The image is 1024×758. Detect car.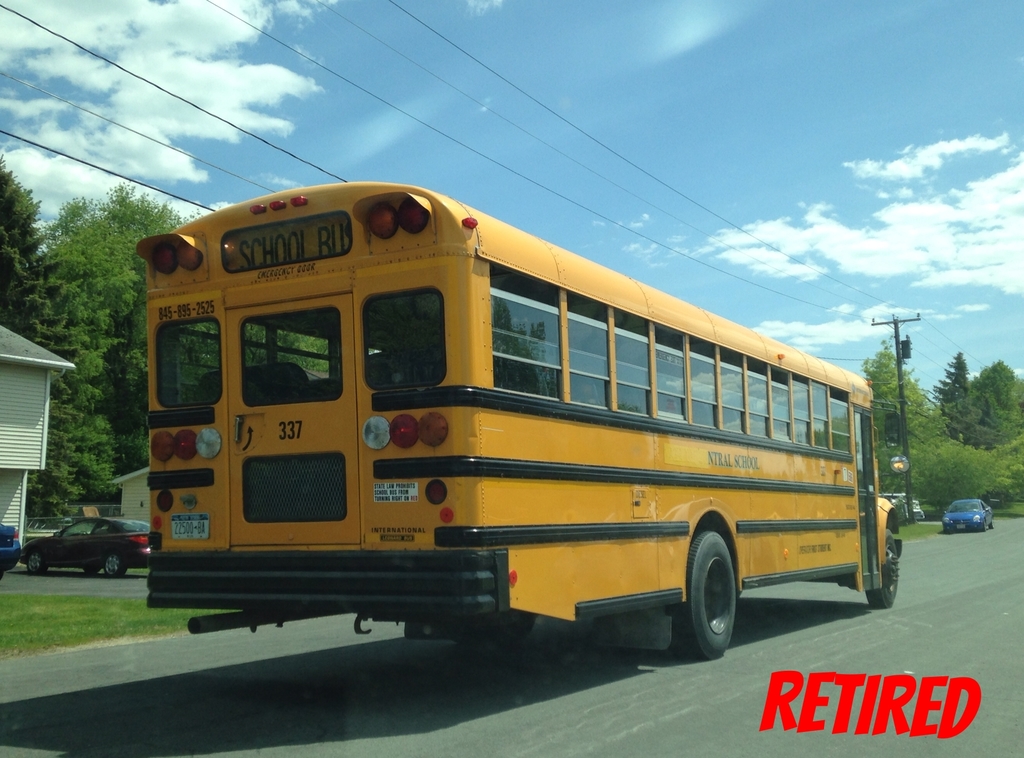
Detection: <bbox>945, 502, 997, 531</bbox>.
